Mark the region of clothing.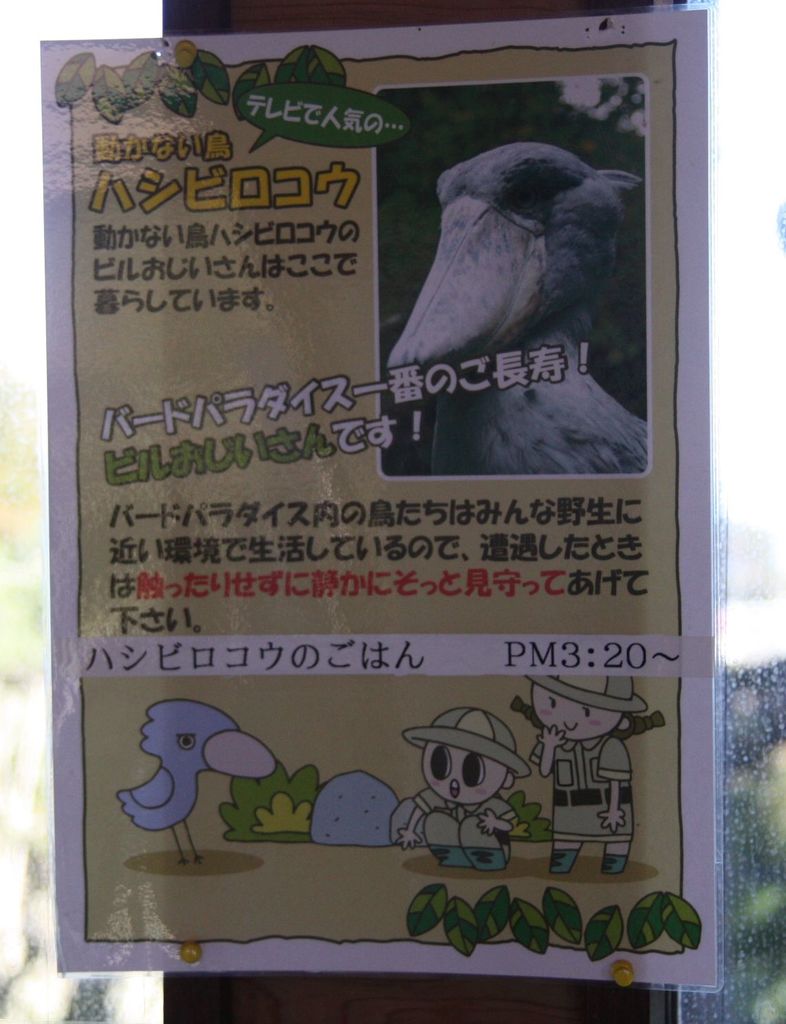
Region: Rect(529, 737, 636, 843).
